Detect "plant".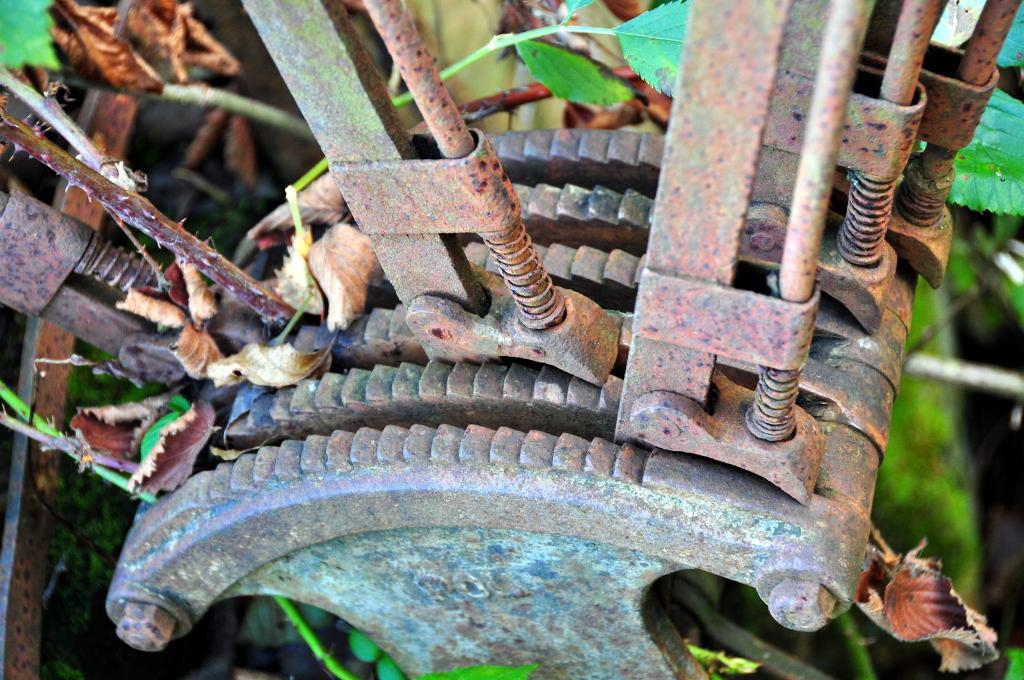
Detected at BBox(0, 0, 1023, 679).
